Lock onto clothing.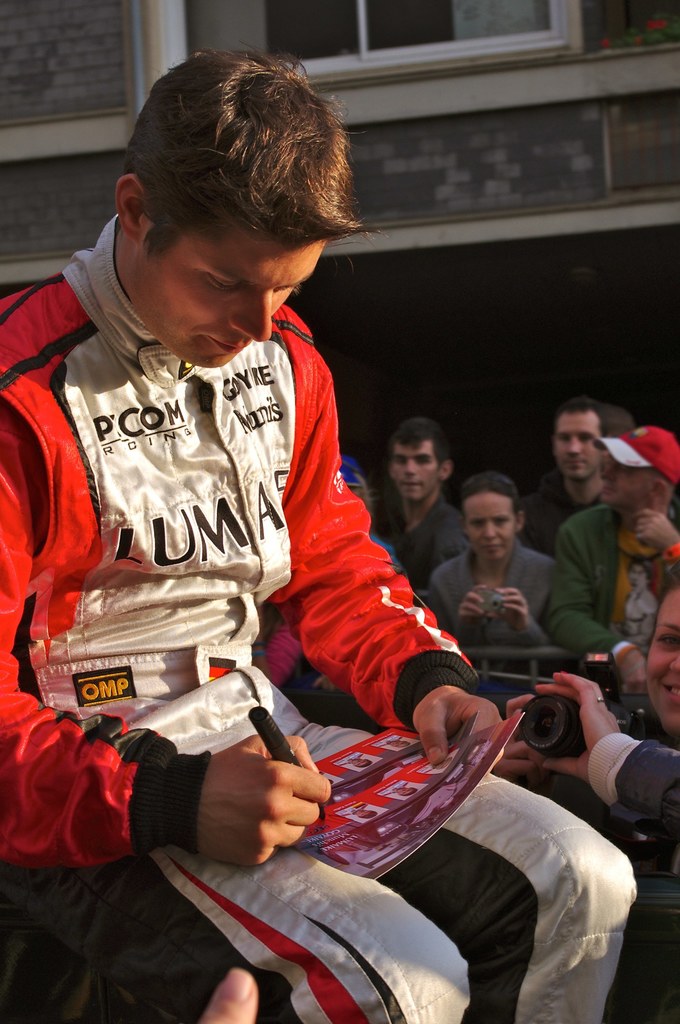
Locked: BBox(386, 496, 474, 614).
